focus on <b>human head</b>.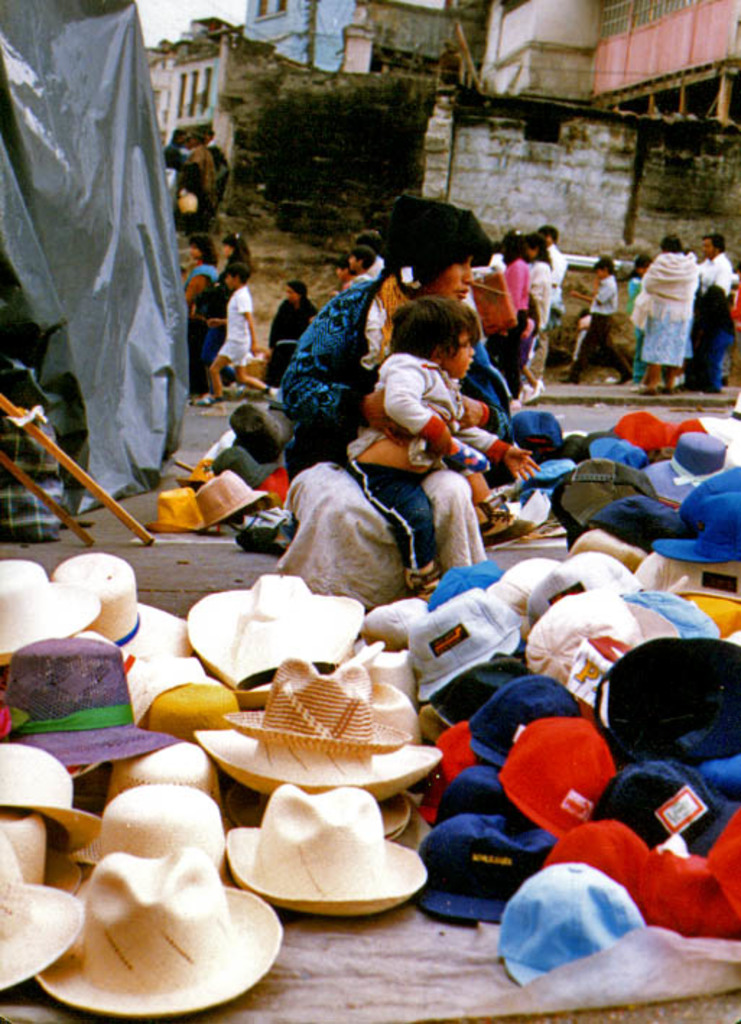
Focused at (341, 248, 371, 274).
